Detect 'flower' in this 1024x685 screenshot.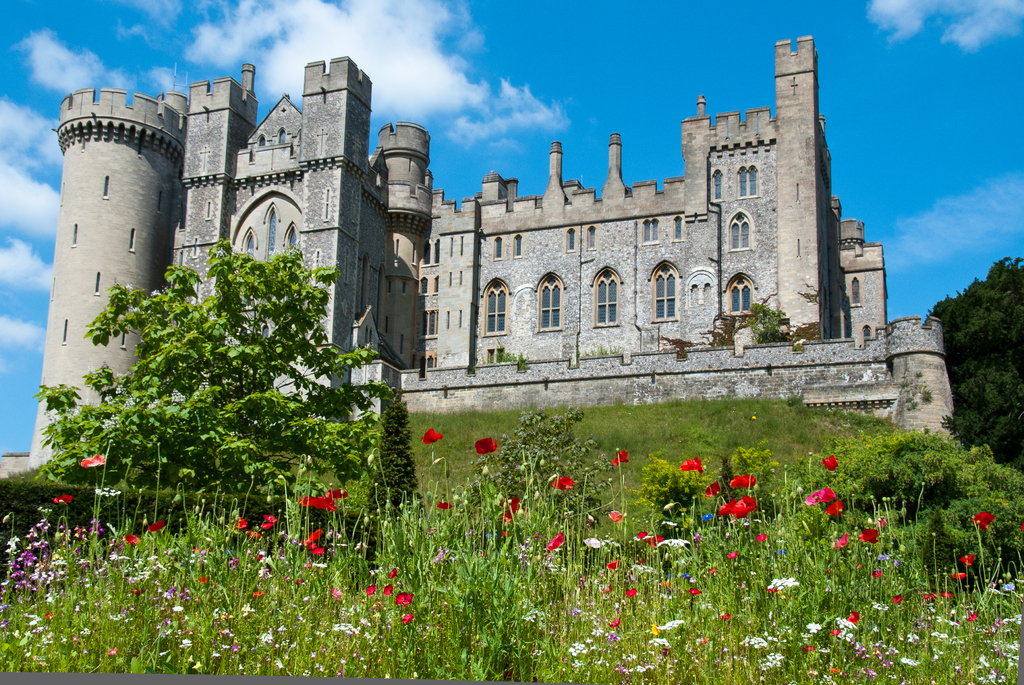
Detection: <region>637, 531, 664, 549</region>.
